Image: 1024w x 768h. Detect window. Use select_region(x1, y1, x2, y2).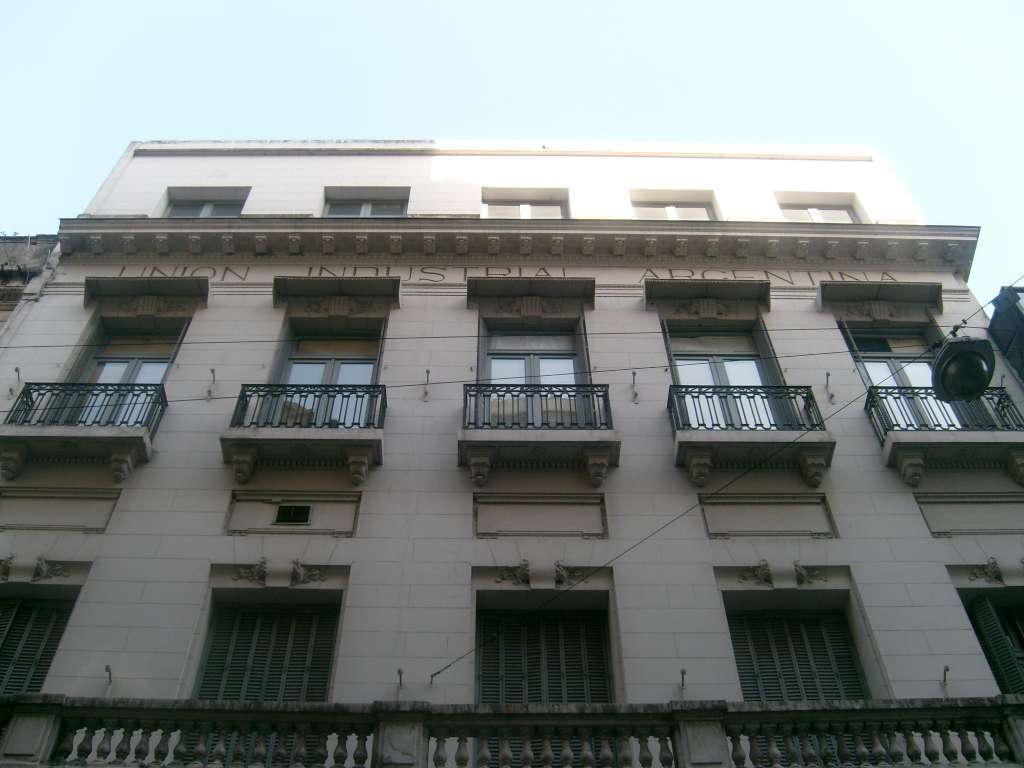
select_region(718, 568, 891, 701).
